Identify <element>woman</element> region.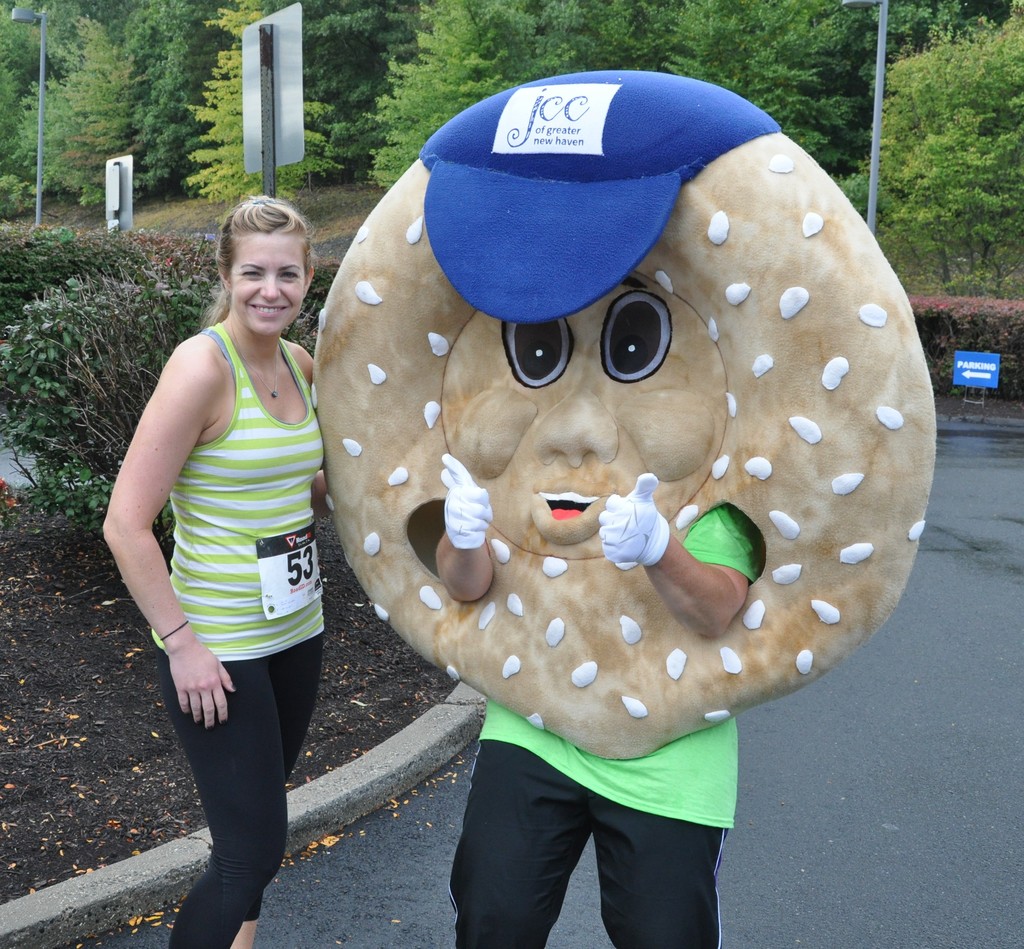
Region: 120:174:353:899.
